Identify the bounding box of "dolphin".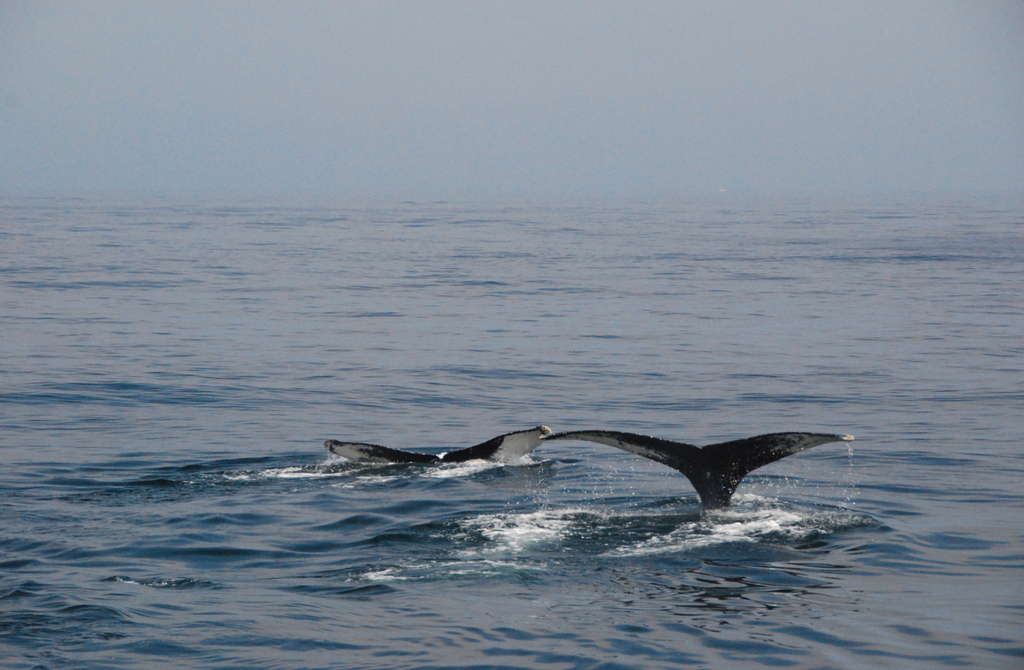
<region>319, 424, 556, 461</region>.
